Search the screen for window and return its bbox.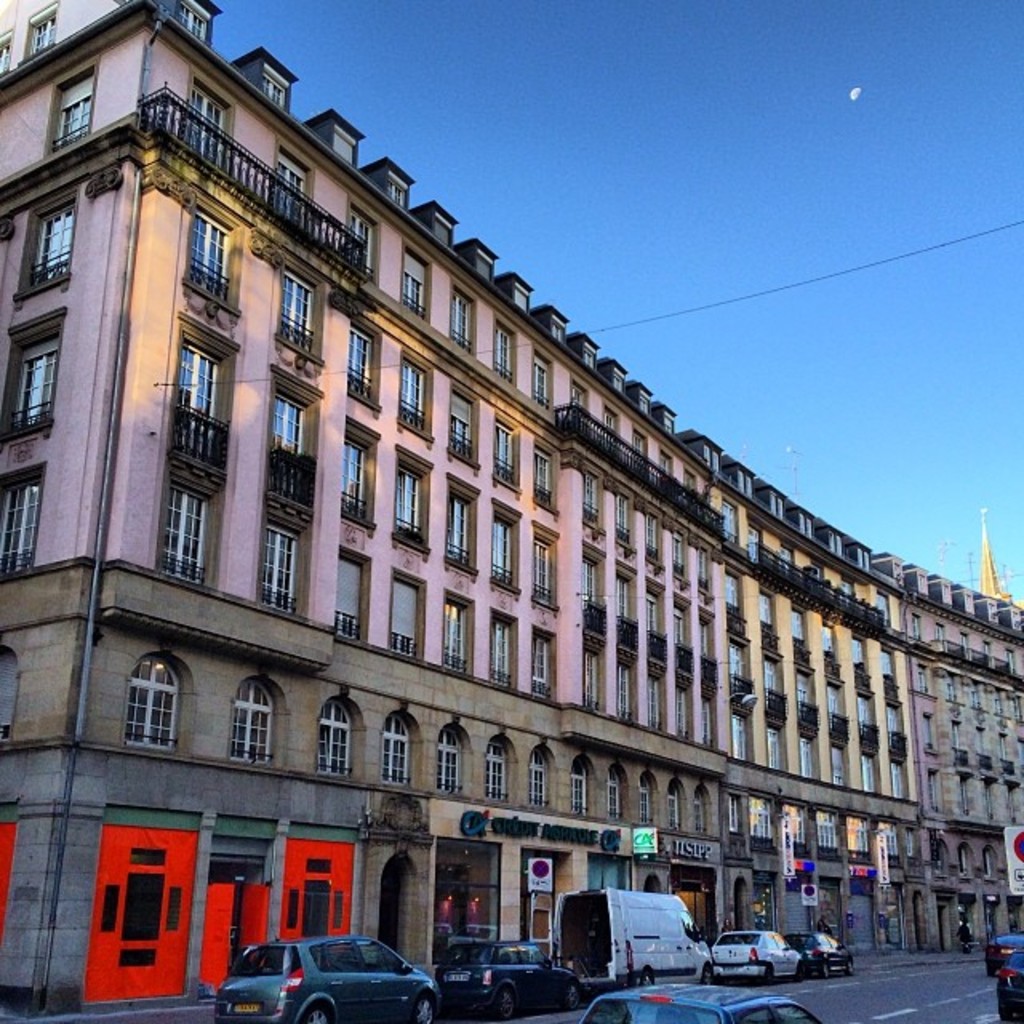
Found: <region>974, 643, 995, 690</region>.
